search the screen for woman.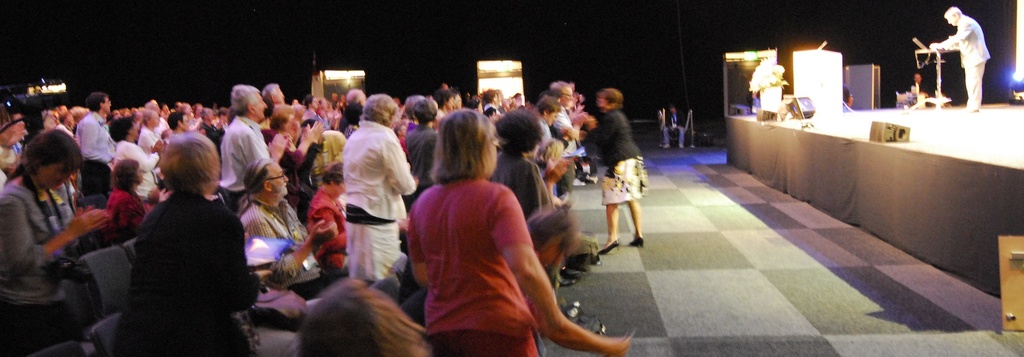
Found at {"x1": 113, "y1": 114, "x2": 160, "y2": 200}.
